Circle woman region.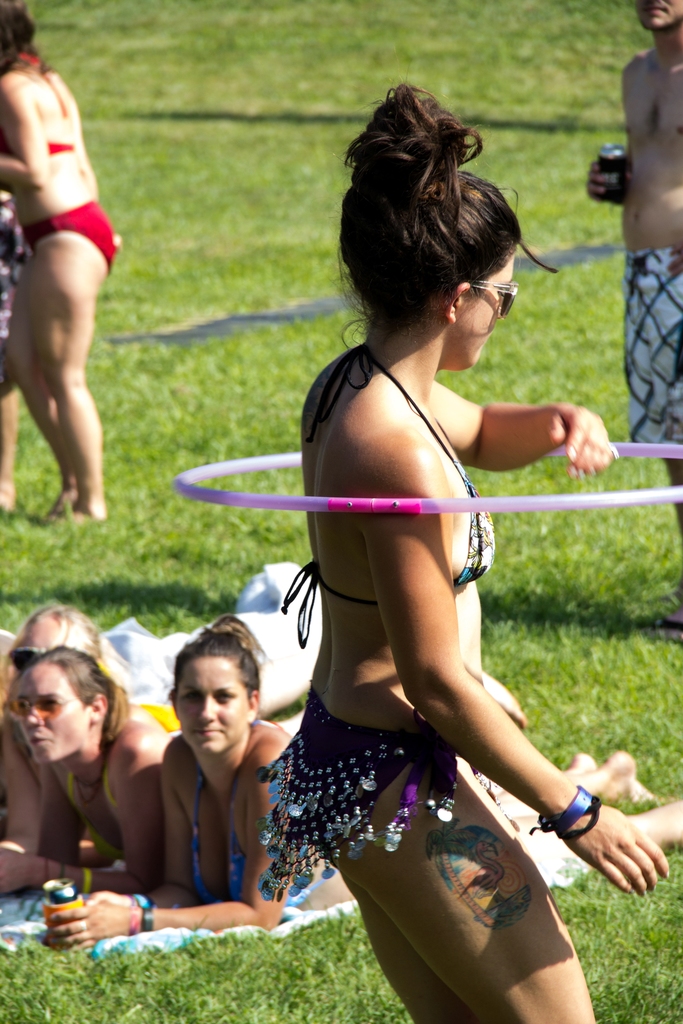
Region: locate(42, 620, 682, 949).
